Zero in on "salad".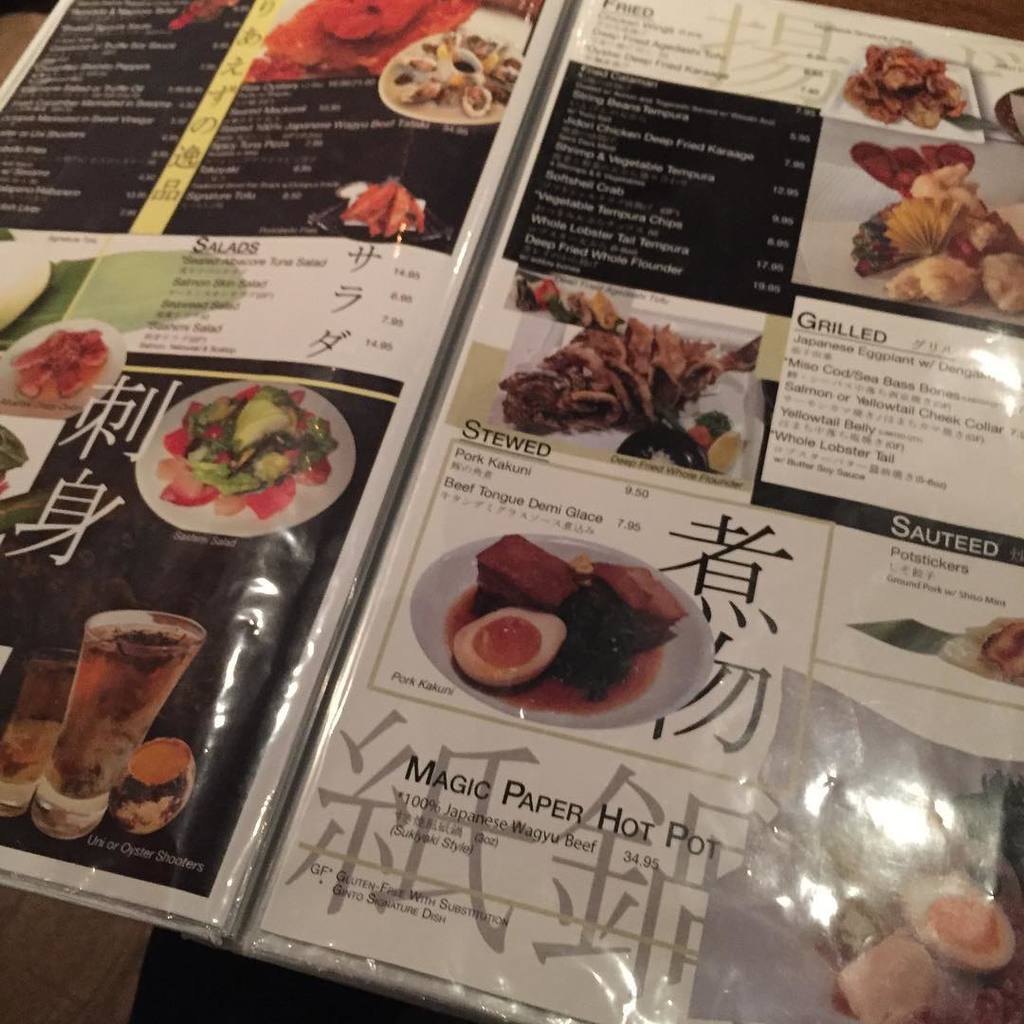
Zeroed in: <region>146, 397, 348, 533</region>.
